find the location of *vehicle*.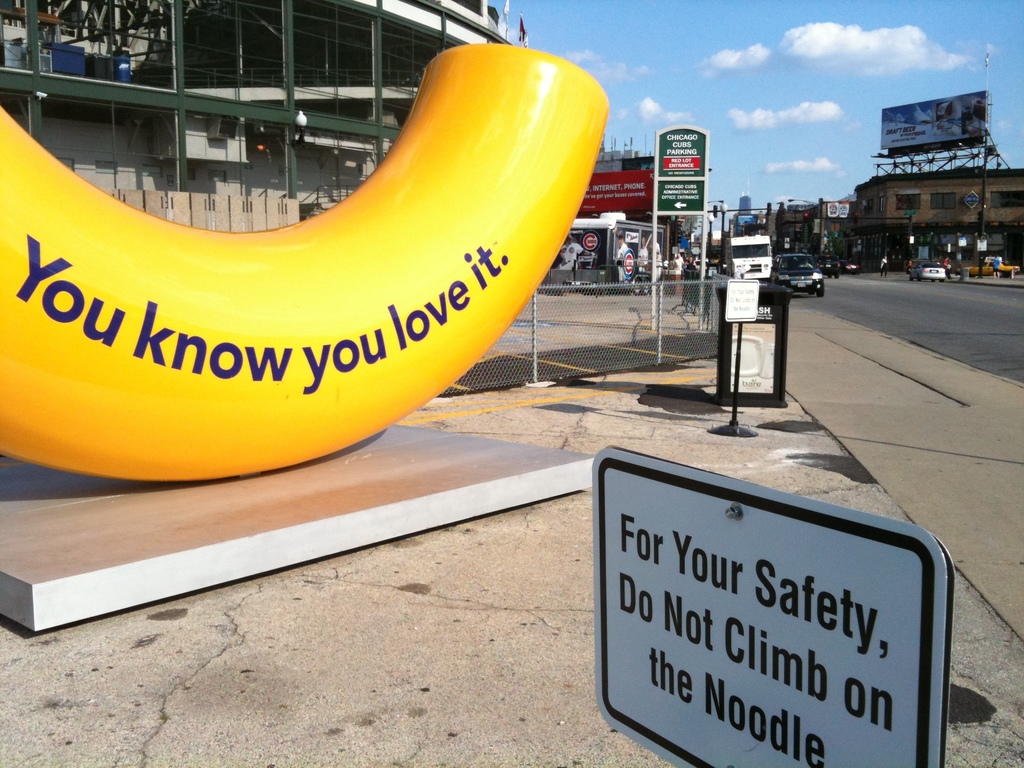
Location: BBox(724, 233, 768, 285).
